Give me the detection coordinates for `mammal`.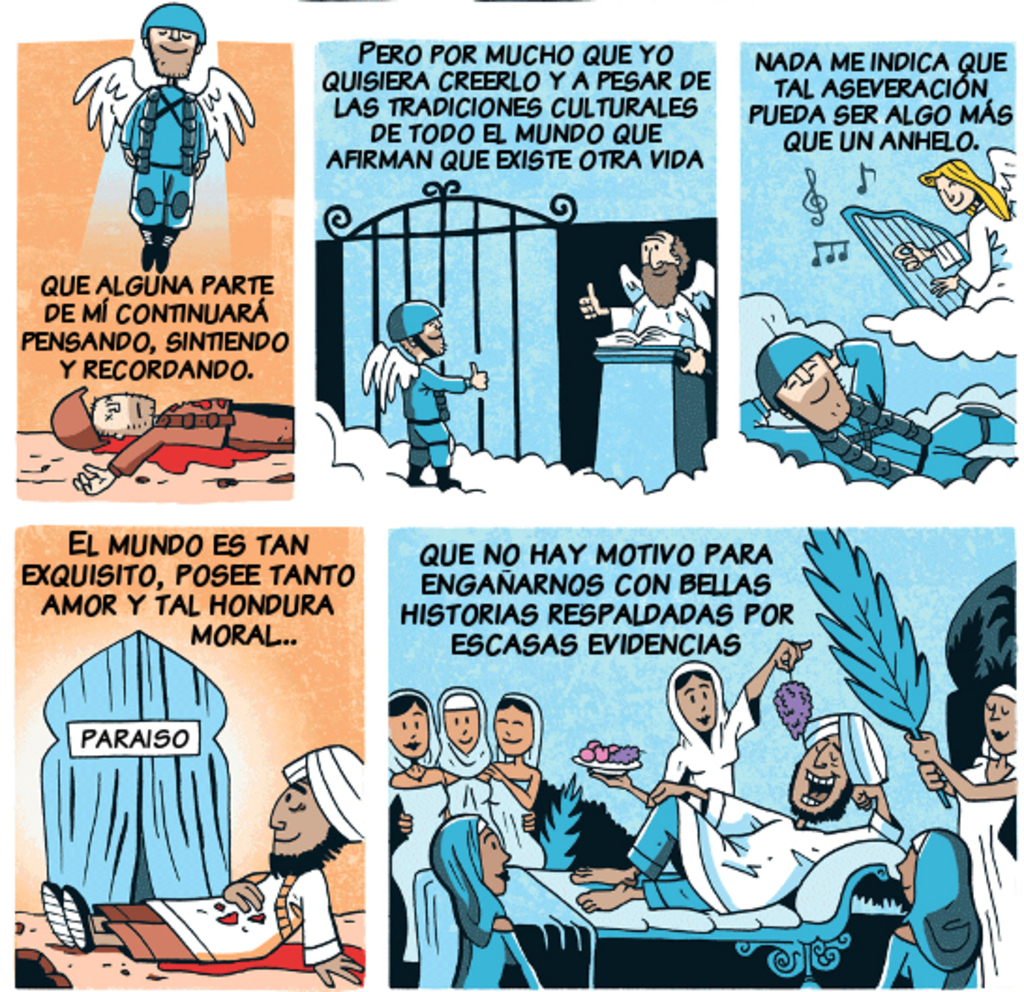
crop(377, 681, 476, 968).
